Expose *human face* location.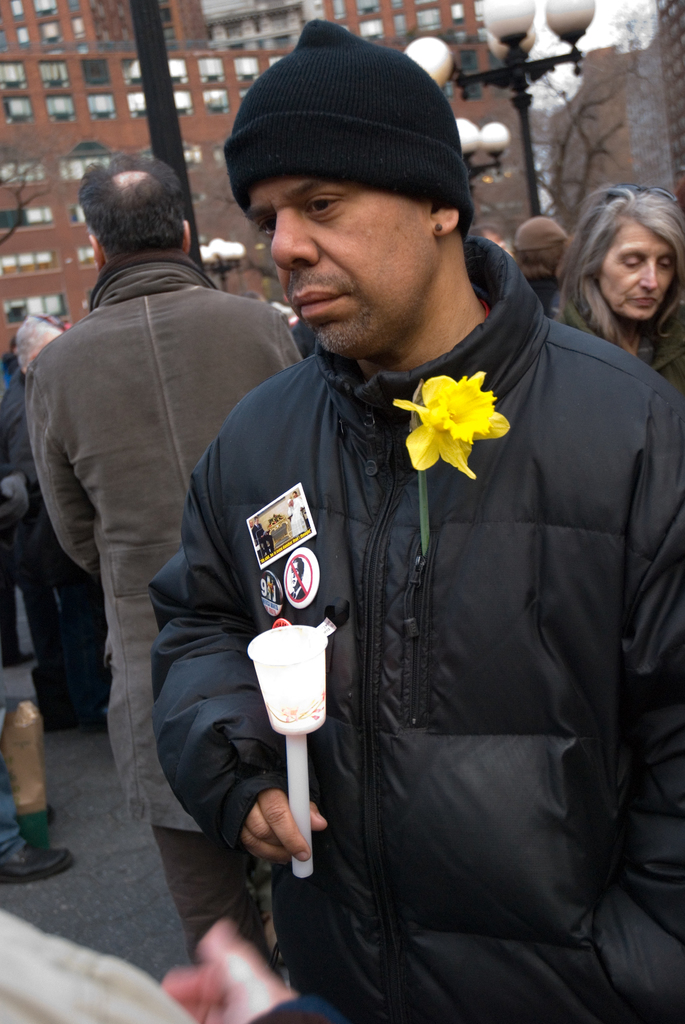
Exposed at (left=256, top=188, right=433, bottom=359).
